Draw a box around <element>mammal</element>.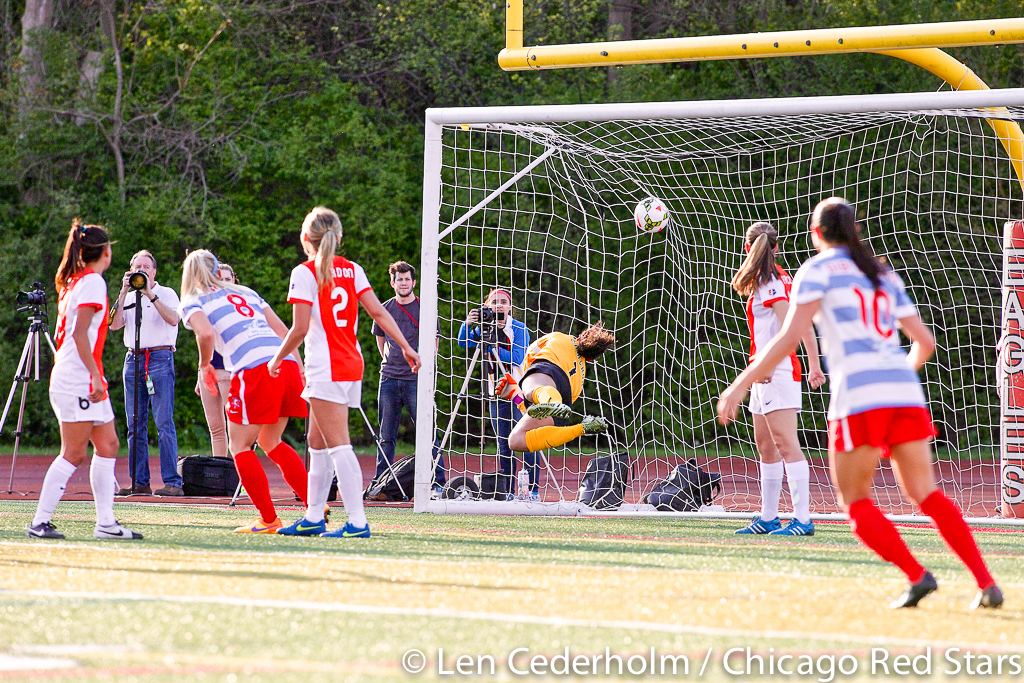
[x1=187, y1=263, x2=241, y2=461].
